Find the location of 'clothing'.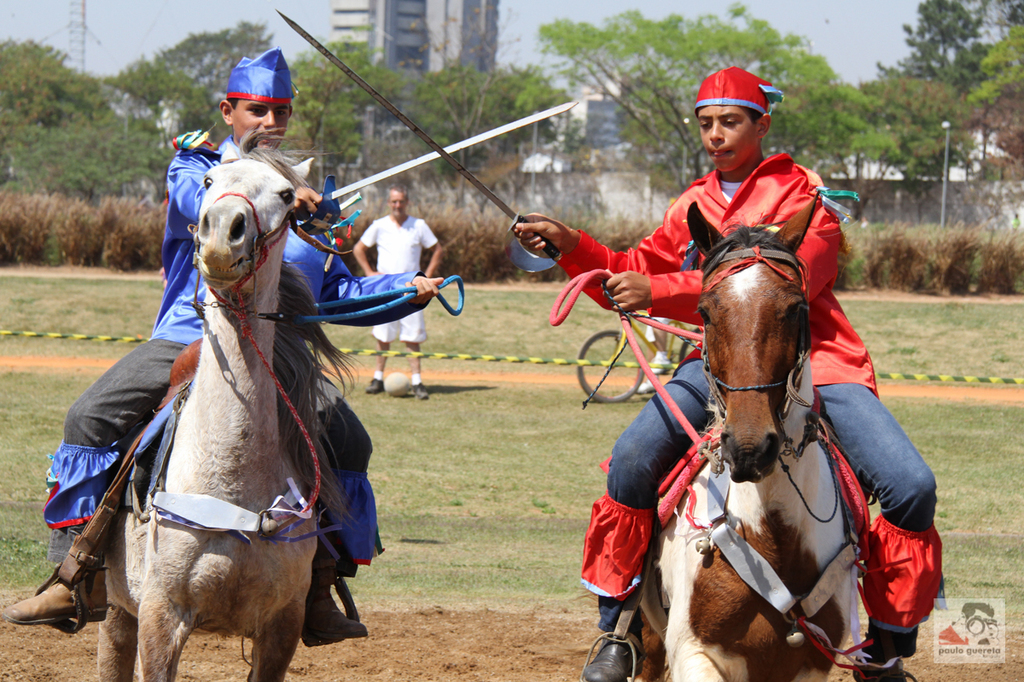
Location: [360,218,437,340].
